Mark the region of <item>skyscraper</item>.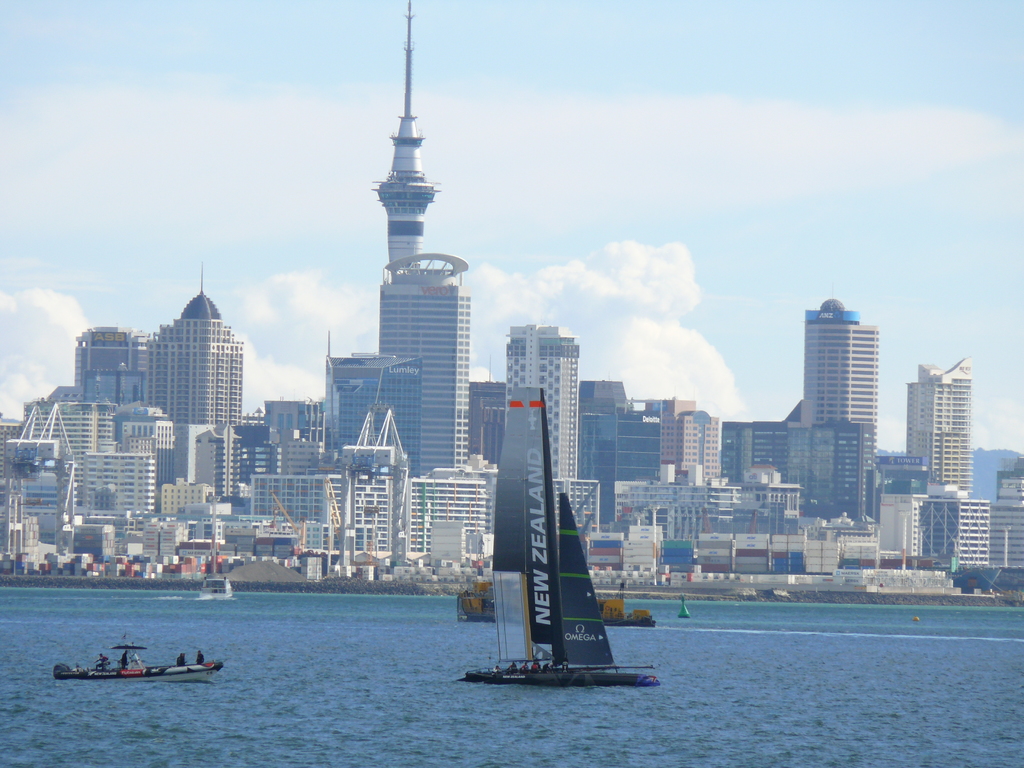
Region: rect(369, 6, 444, 281).
